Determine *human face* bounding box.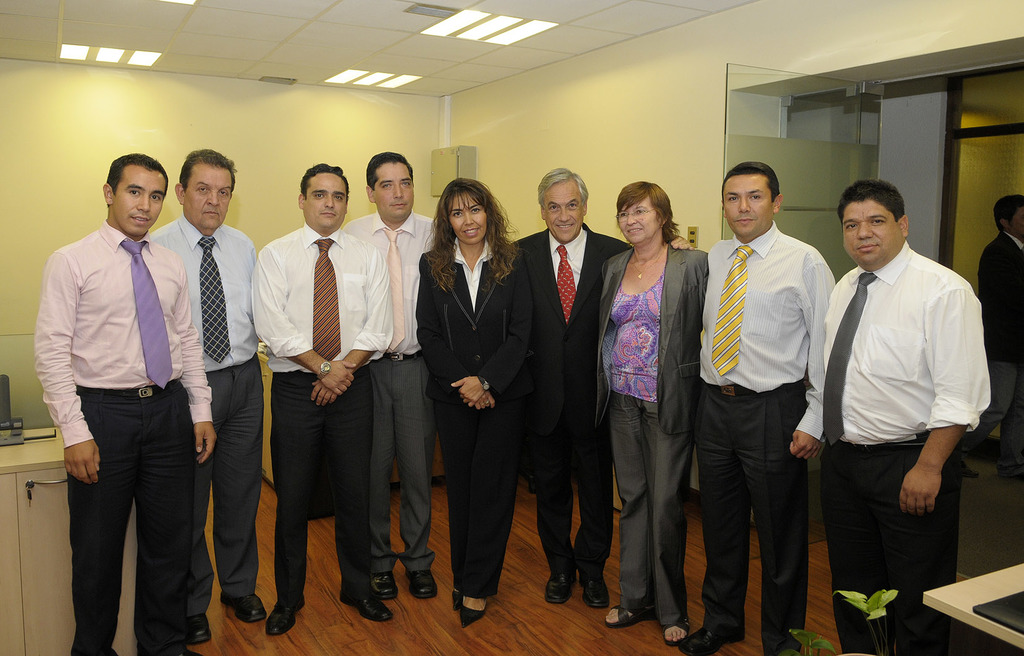
Determined: 303/175/346/227.
